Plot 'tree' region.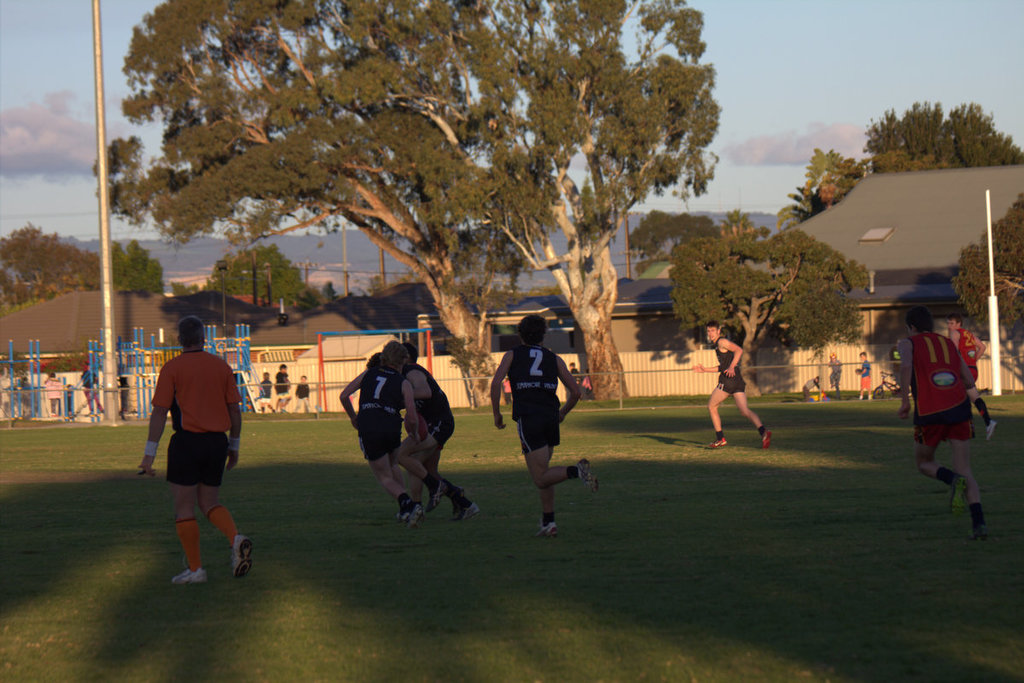
Plotted at 90,0,501,412.
